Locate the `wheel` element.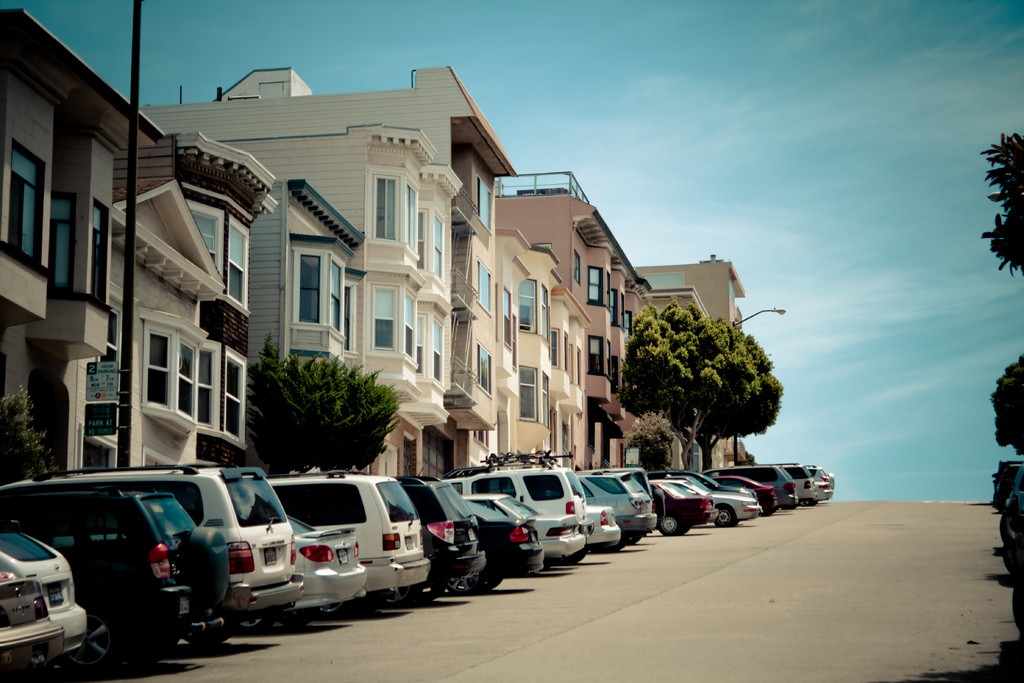
Element bbox: (800,500,811,507).
